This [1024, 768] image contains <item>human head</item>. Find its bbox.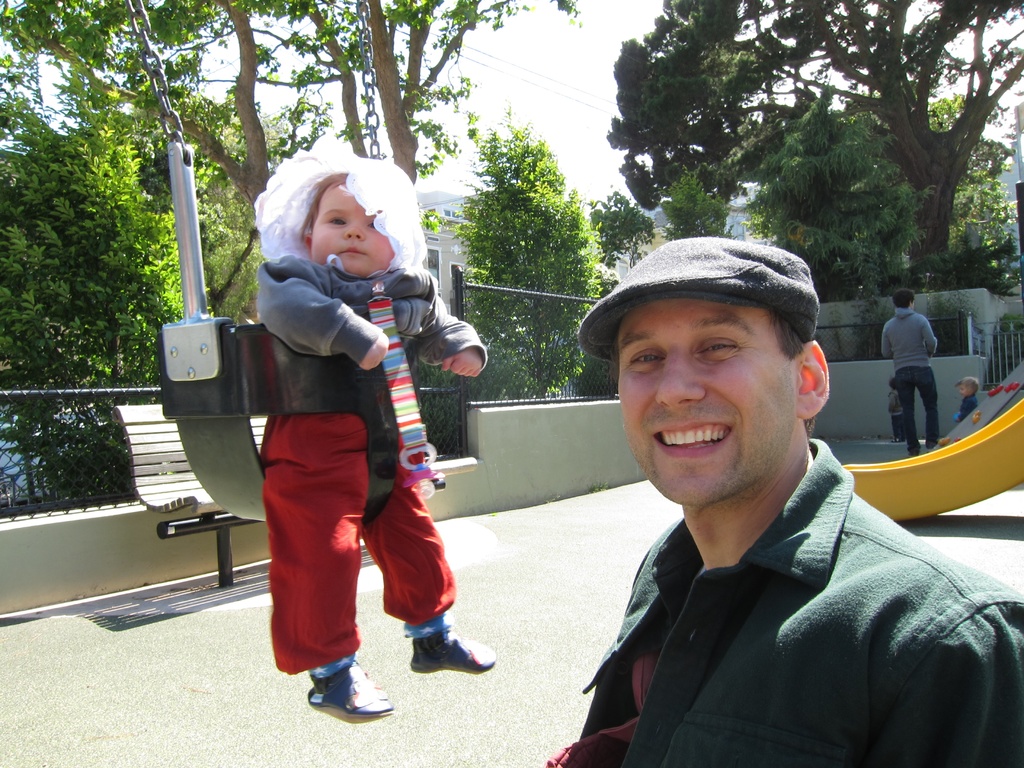
box=[620, 237, 830, 511].
